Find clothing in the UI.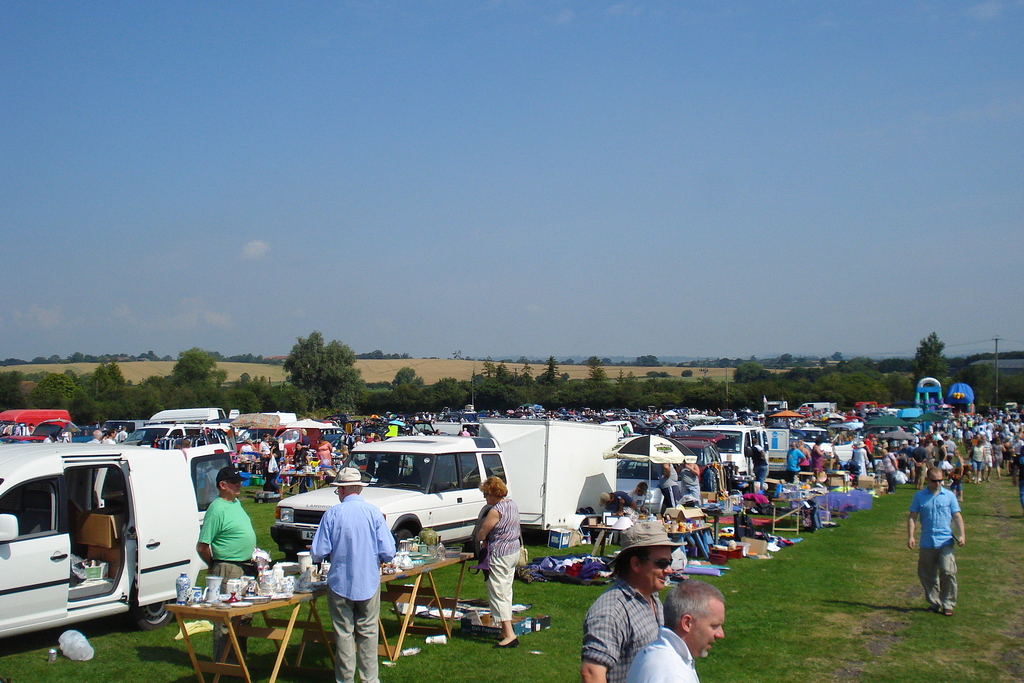
UI element at <box>472,493,515,620</box>.
